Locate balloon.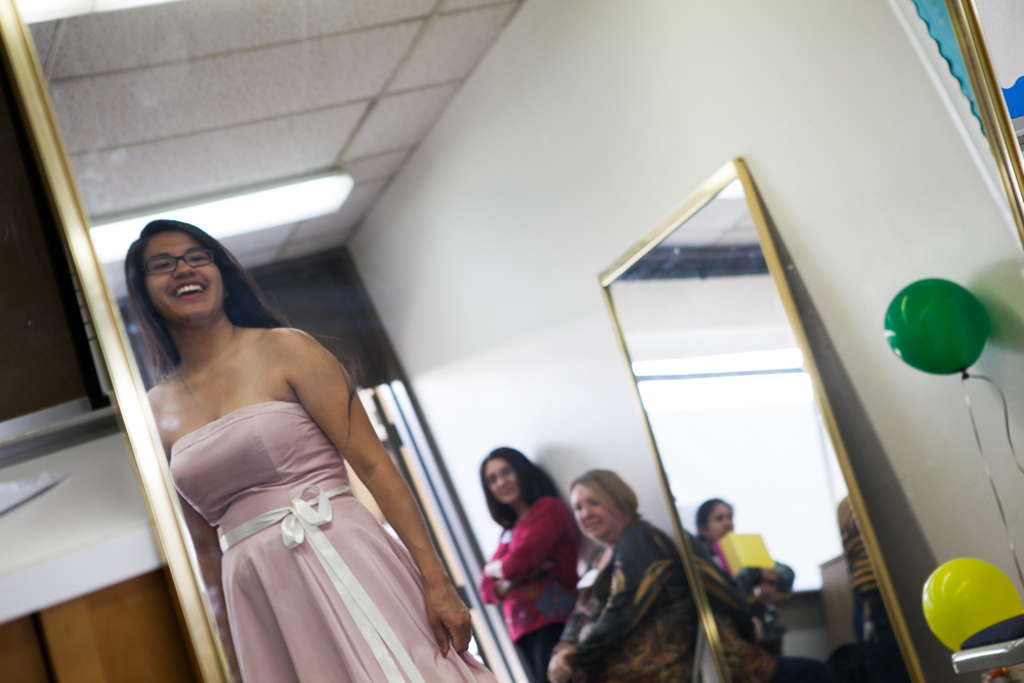
Bounding box: <bbox>884, 282, 990, 383</bbox>.
